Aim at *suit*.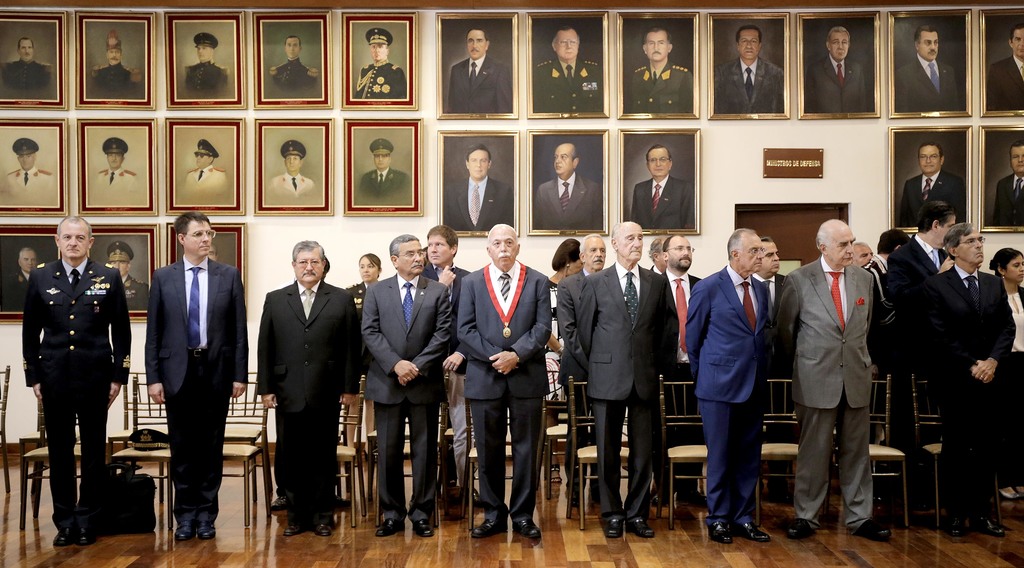
Aimed at {"left": 573, "top": 262, "right": 681, "bottom": 522}.
